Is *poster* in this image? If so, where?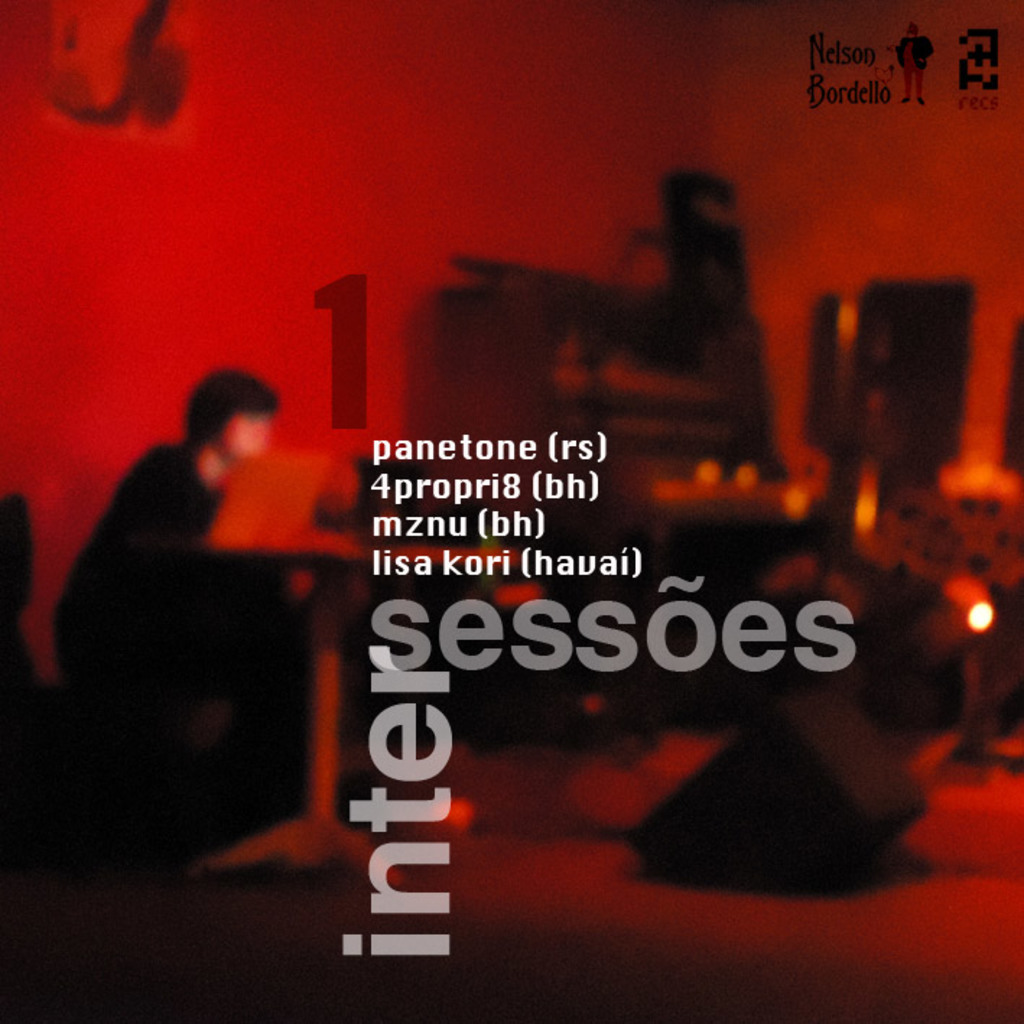
Yes, at box=[0, 0, 1023, 1023].
